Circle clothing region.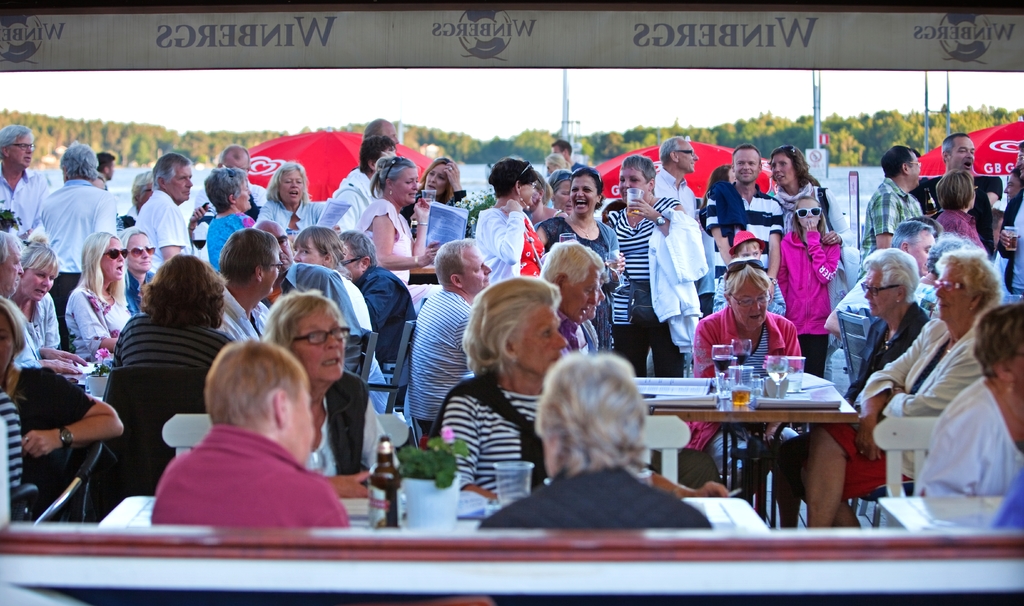
Region: [left=691, top=308, right=828, bottom=473].
